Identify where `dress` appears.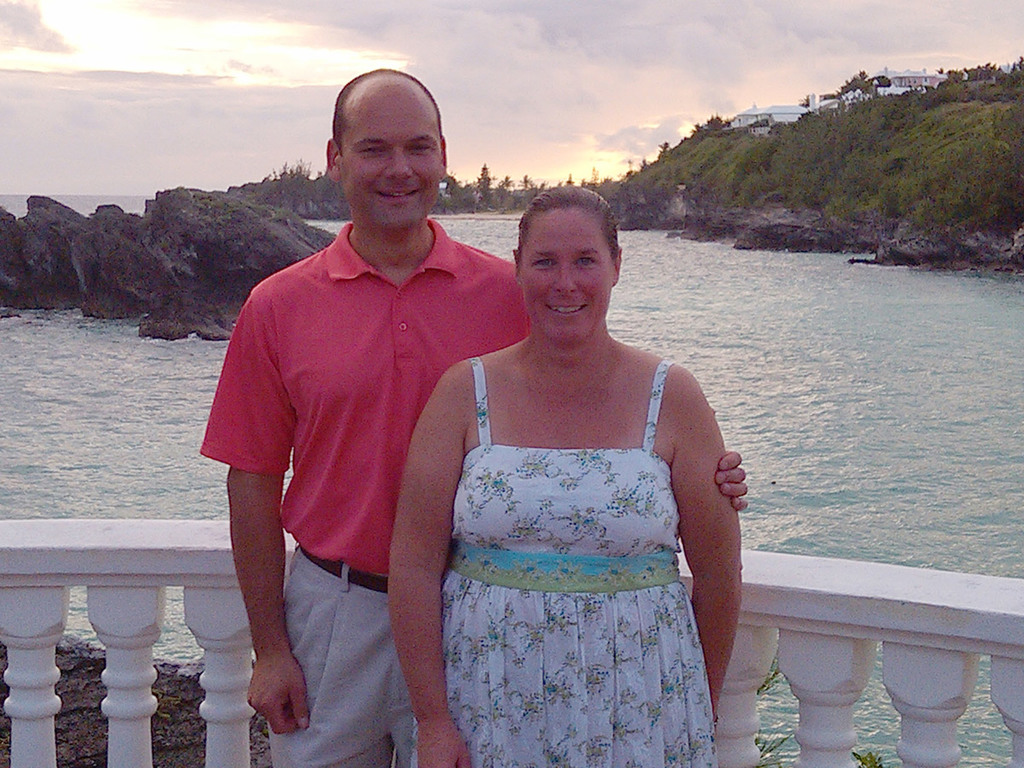
Appears at {"x1": 410, "y1": 357, "x2": 718, "y2": 767}.
